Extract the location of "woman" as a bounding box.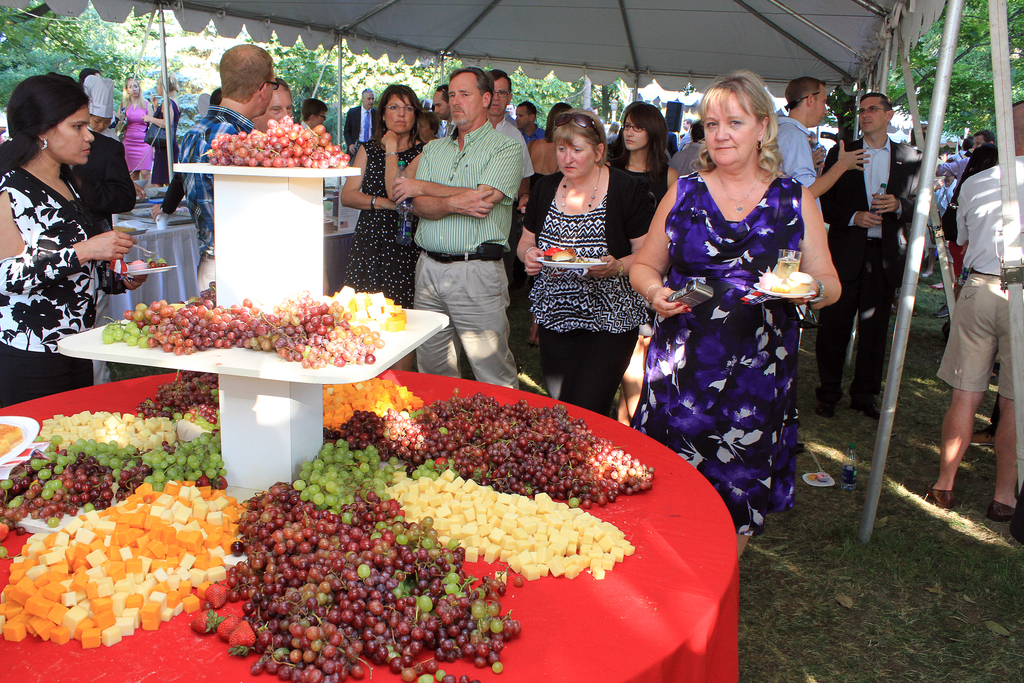
[x1=517, y1=101, x2=576, y2=345].
